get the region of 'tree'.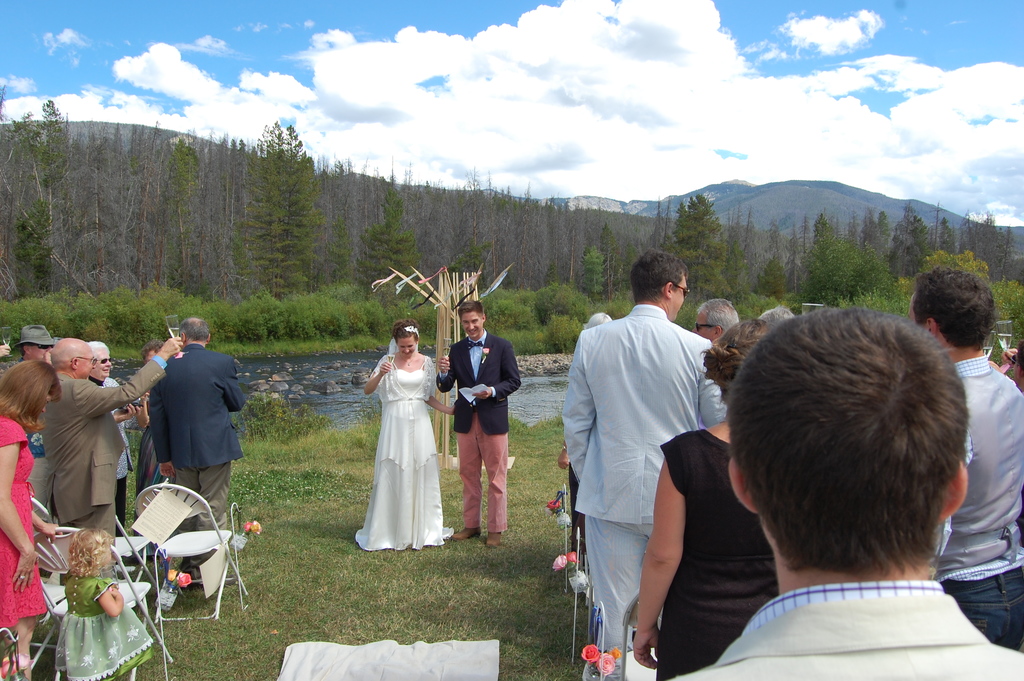
region(936, 215, 958, 252).
